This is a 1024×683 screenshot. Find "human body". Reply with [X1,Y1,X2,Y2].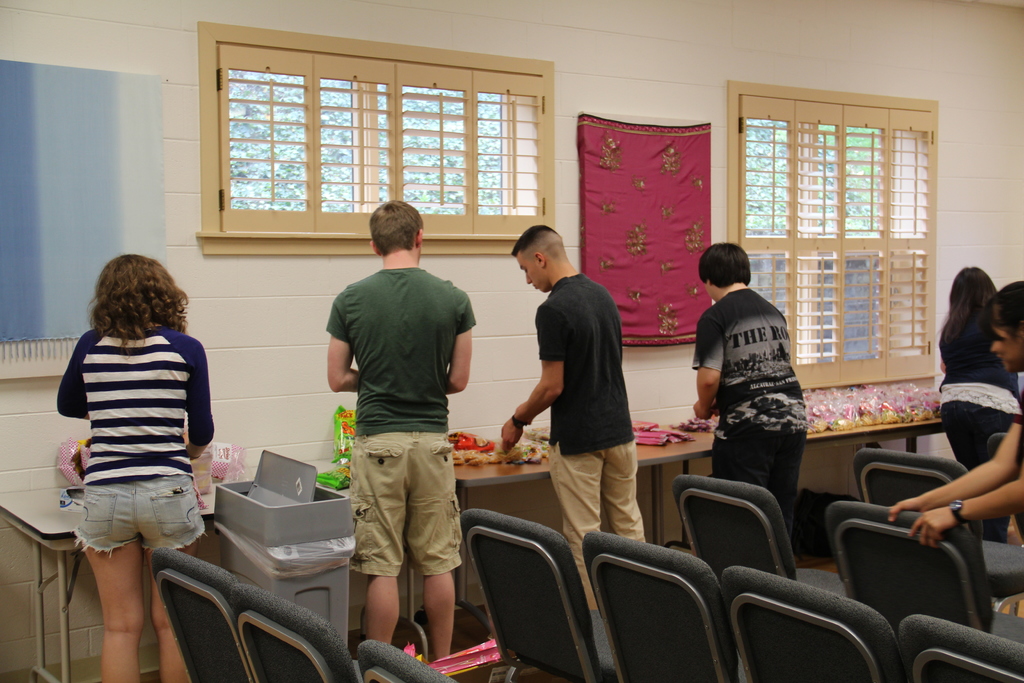
[938,306,1018,471].
